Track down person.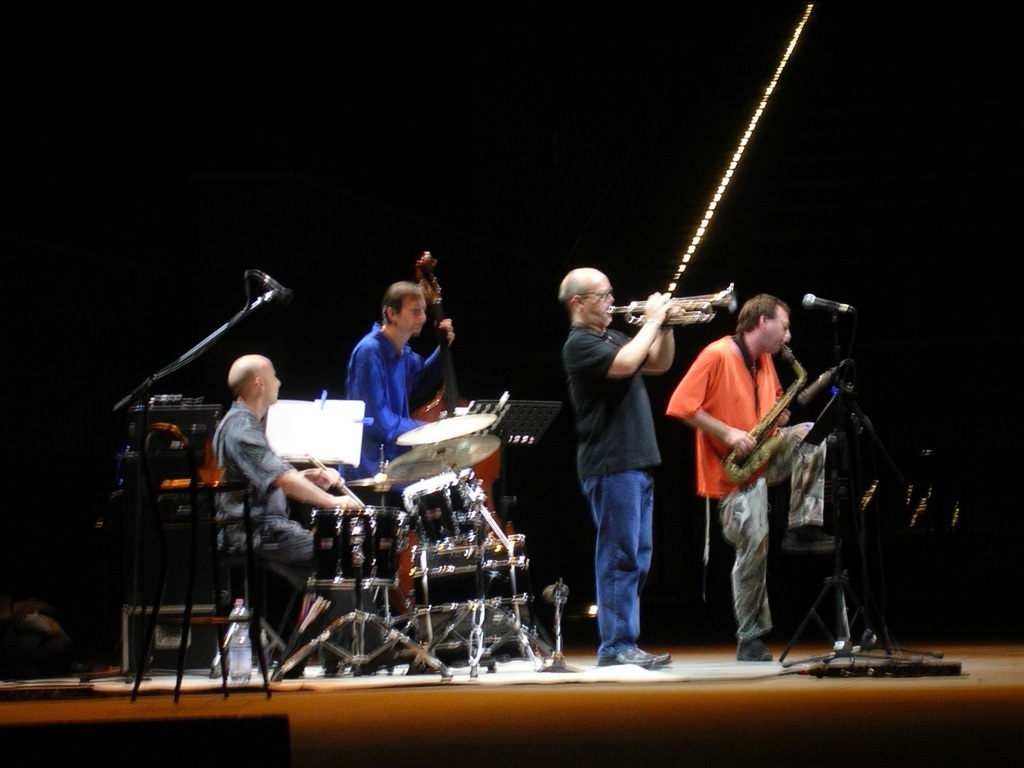
Tracked to x1=338, y1=284, x2=459, y2=672.
